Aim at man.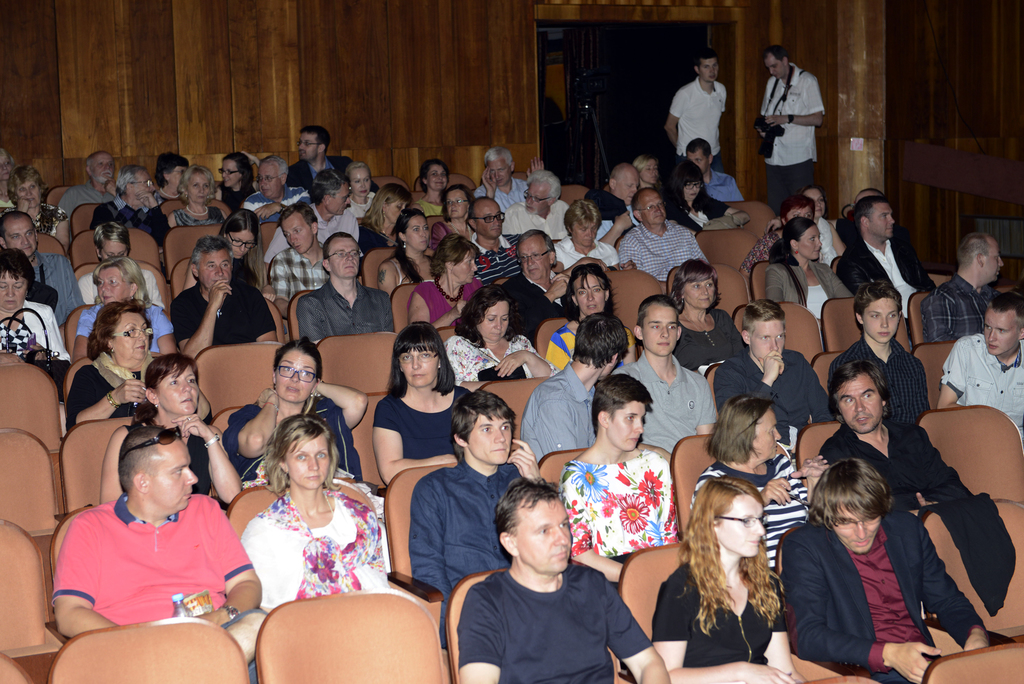
Aimed at [left=501, top=229, right=577, bottom=349].
